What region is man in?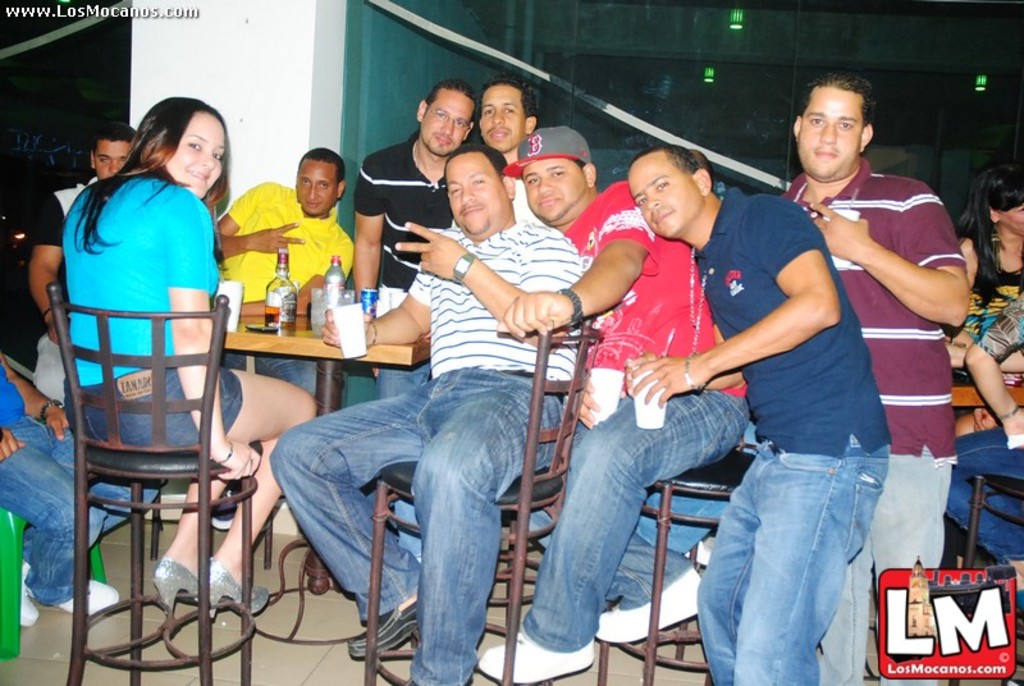
<bbox>343, 79, 479, 343</bbox>.
